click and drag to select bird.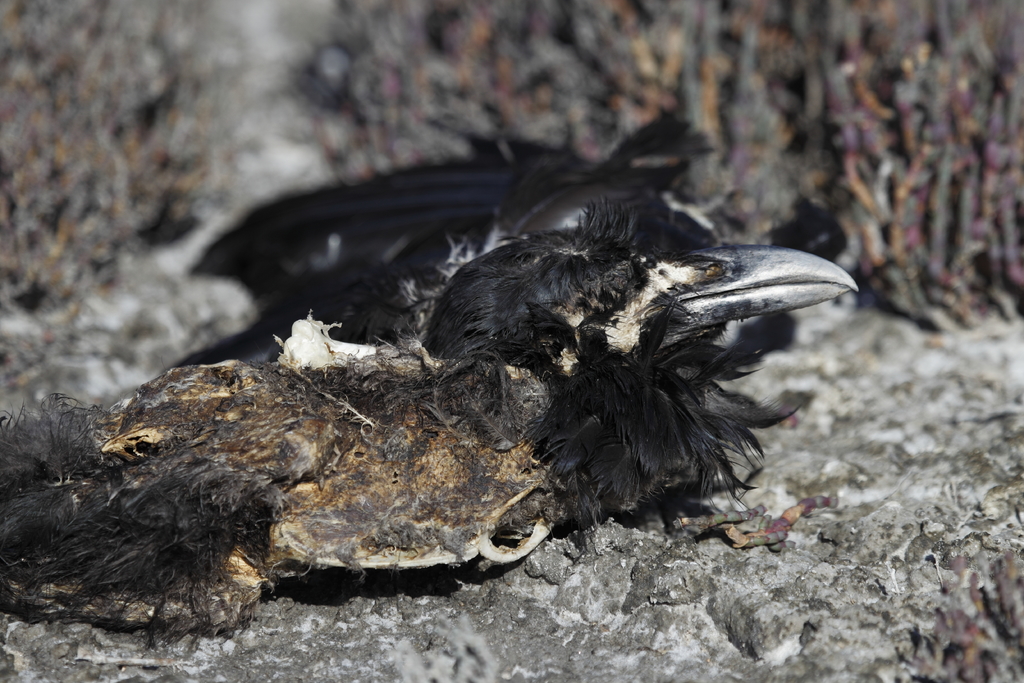
Selection: crop(132, 124, 863, 522).
